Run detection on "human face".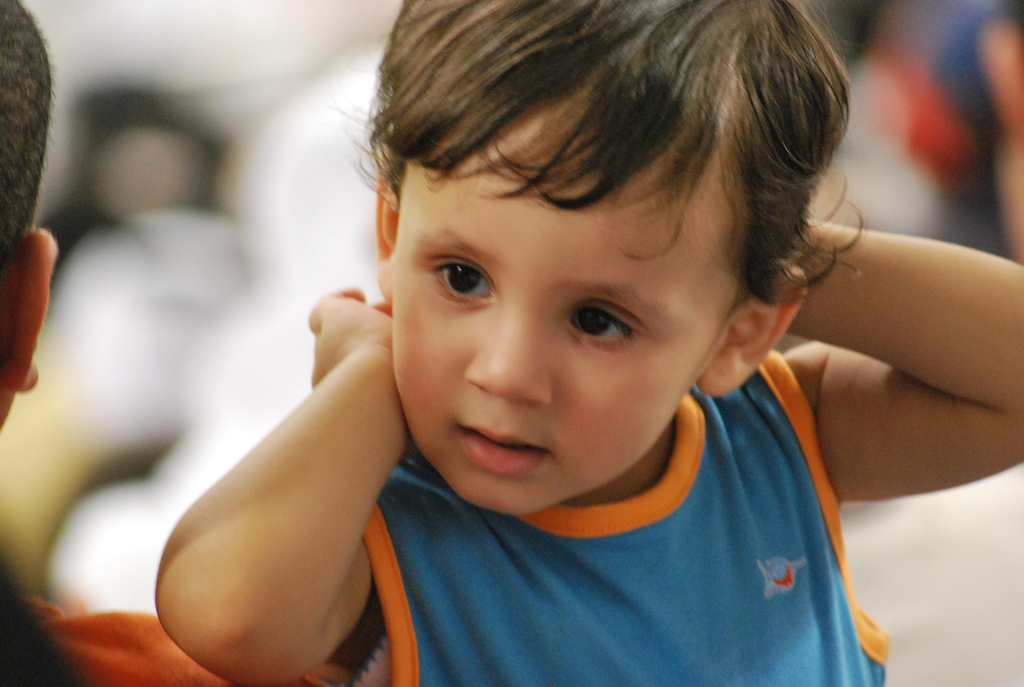
Result: detection(383, 99, 746, 520).
